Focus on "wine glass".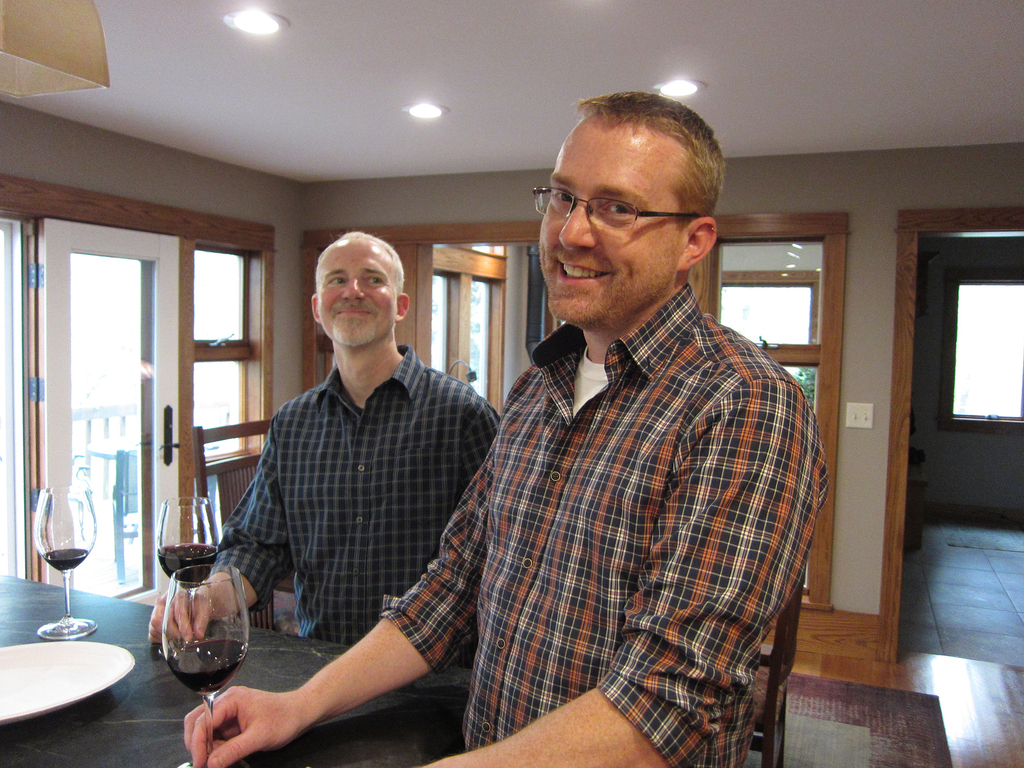
Focused at [158, 497, 219, 651].
